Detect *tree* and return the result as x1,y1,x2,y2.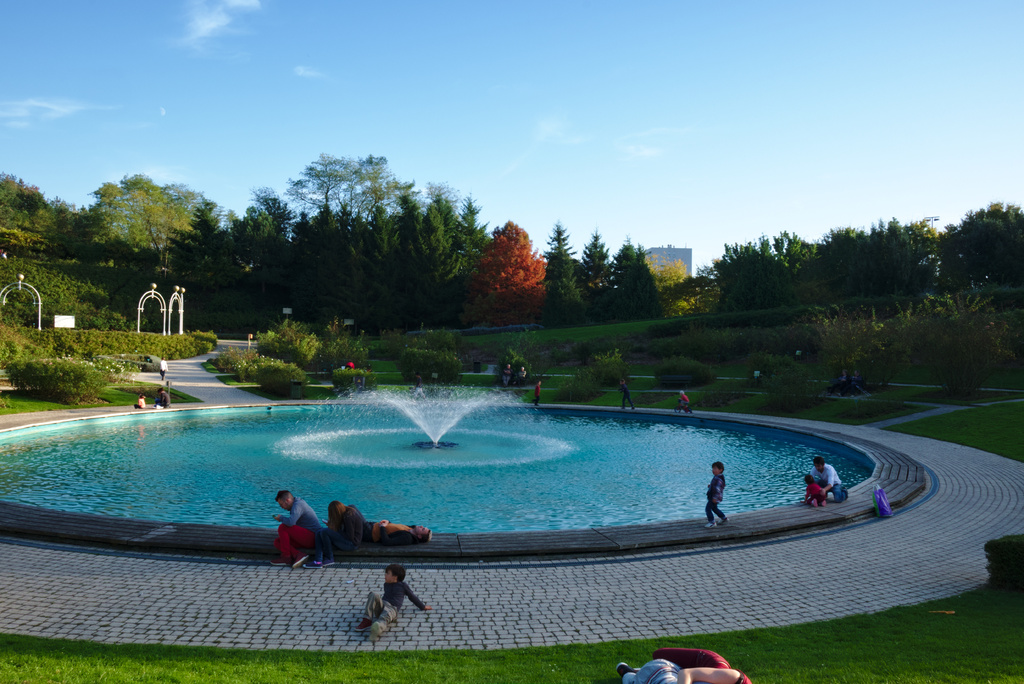
92,172,206,274.
